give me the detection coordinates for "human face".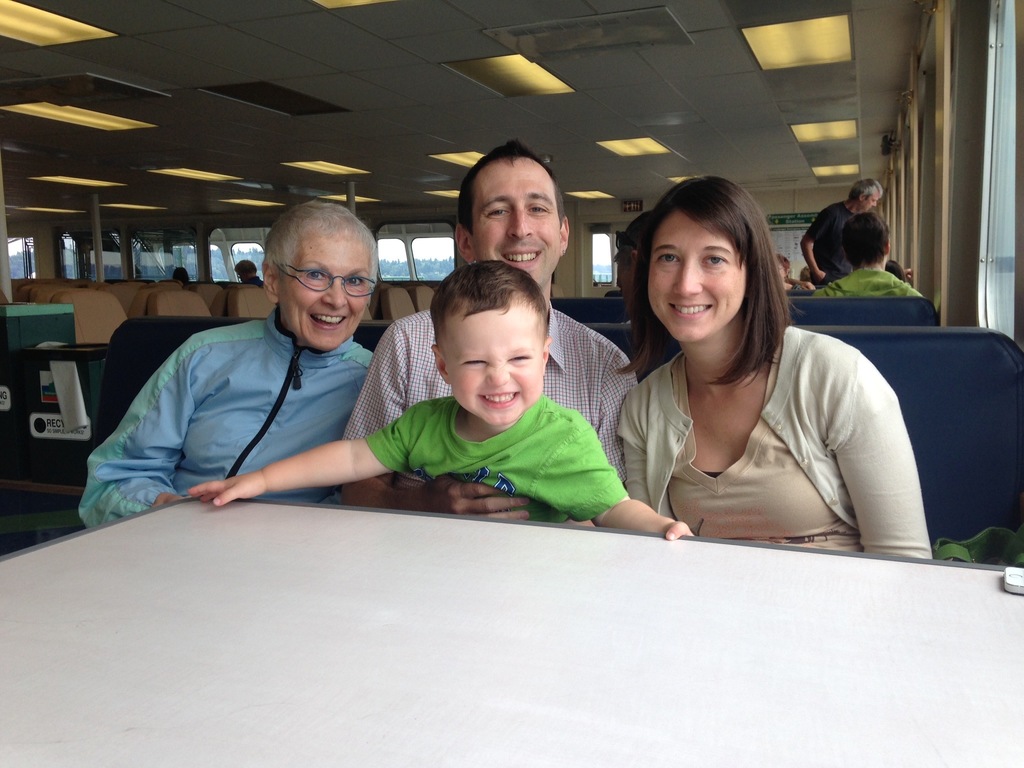
(472,161,567,282).
